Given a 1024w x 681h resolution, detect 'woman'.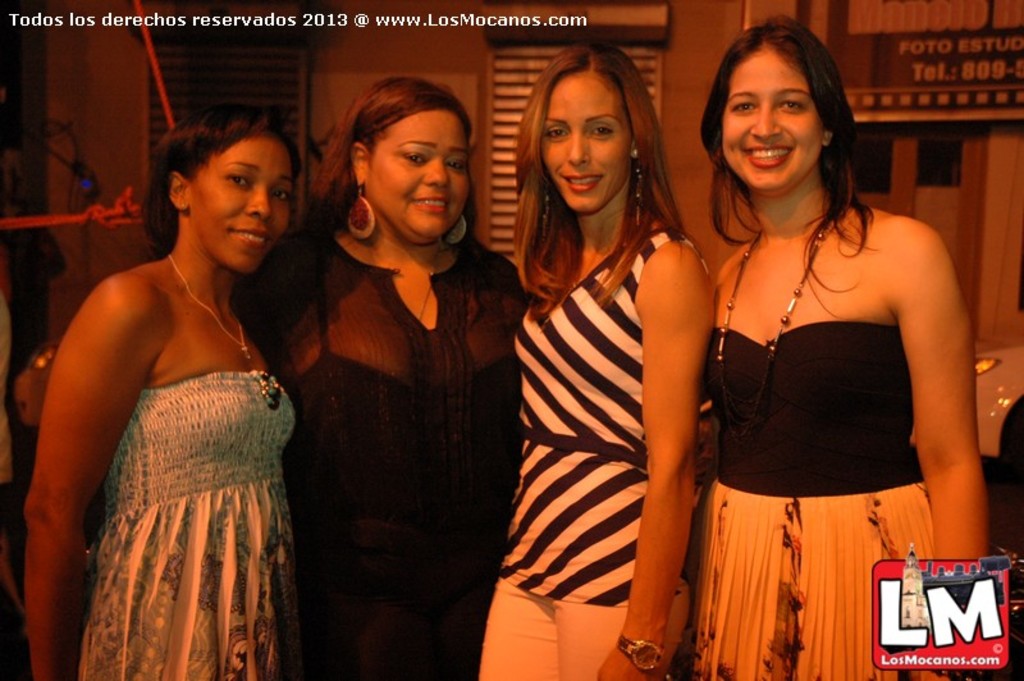
230/70/525/680.
